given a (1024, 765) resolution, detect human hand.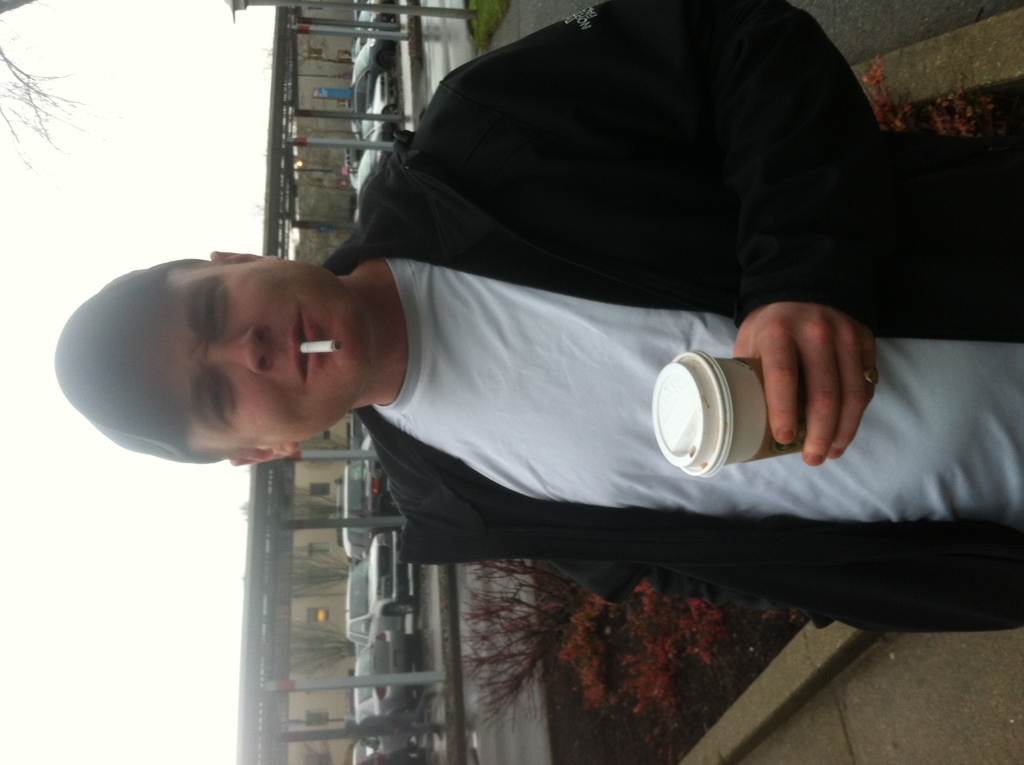
Rect(740, 290, 888, 460).
